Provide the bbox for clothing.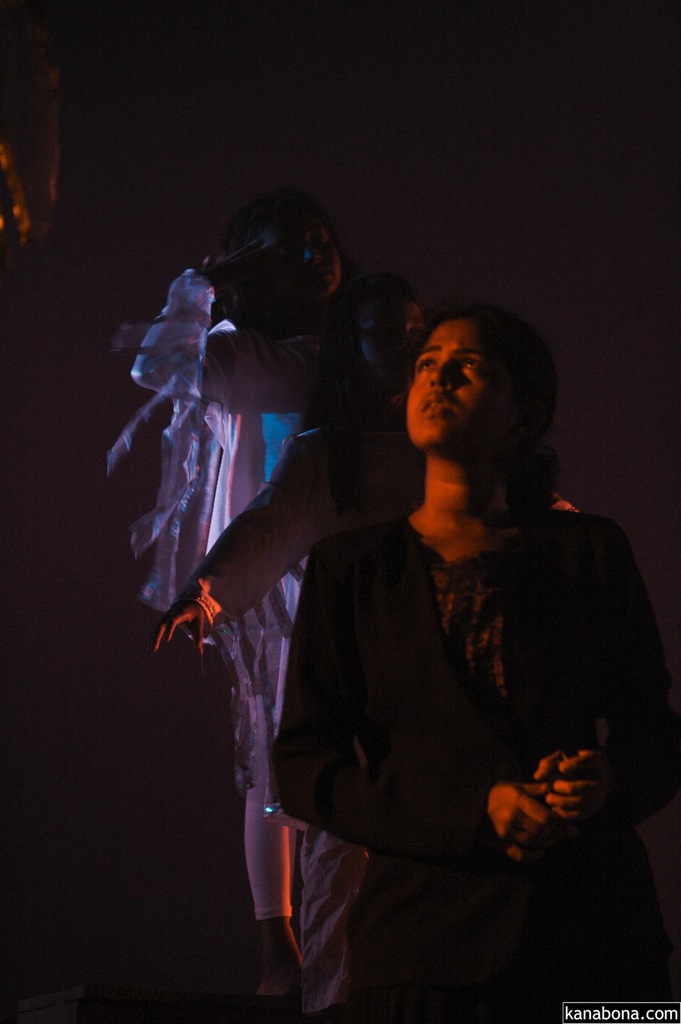
<bbox>268, 505, 680, 1023</bbox>.
